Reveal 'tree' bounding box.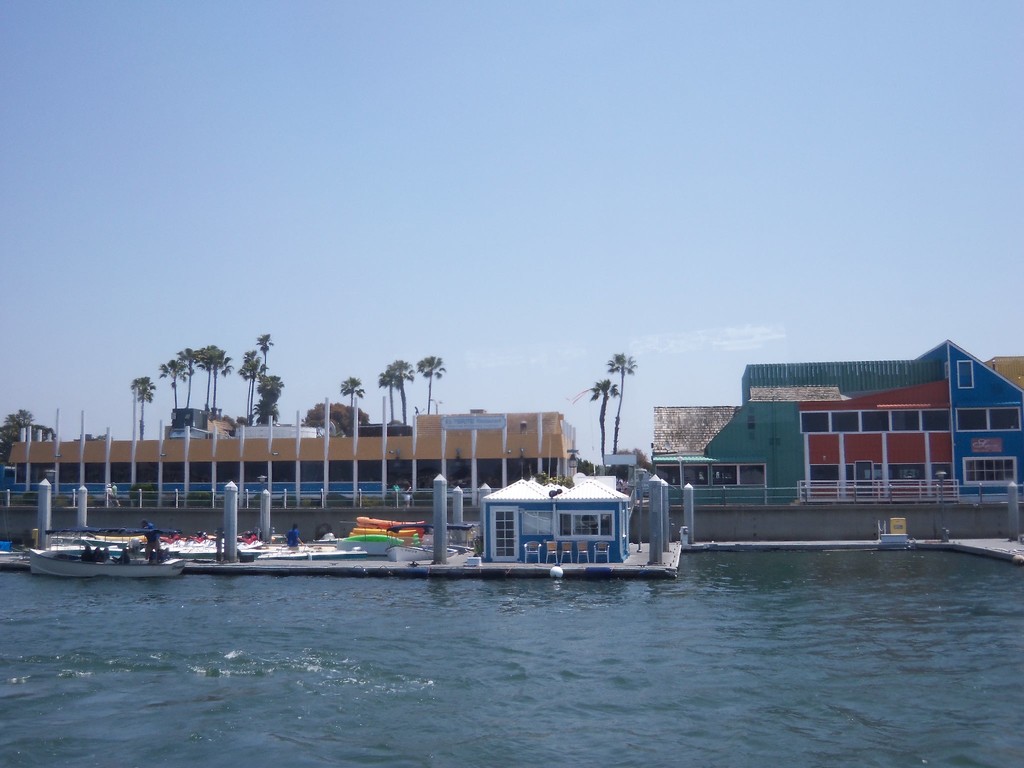
Revealed: BBox(413, 355, 447, 414).
